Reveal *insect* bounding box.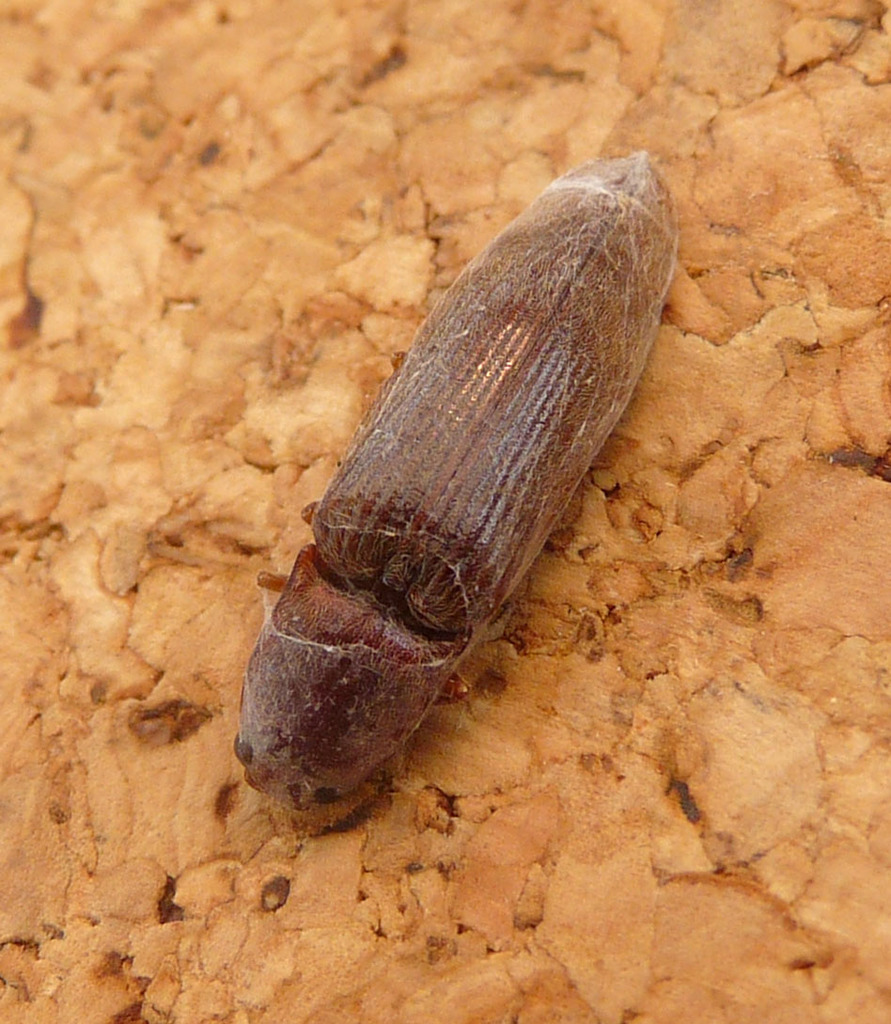
Revealed: 227 151 685 816.
